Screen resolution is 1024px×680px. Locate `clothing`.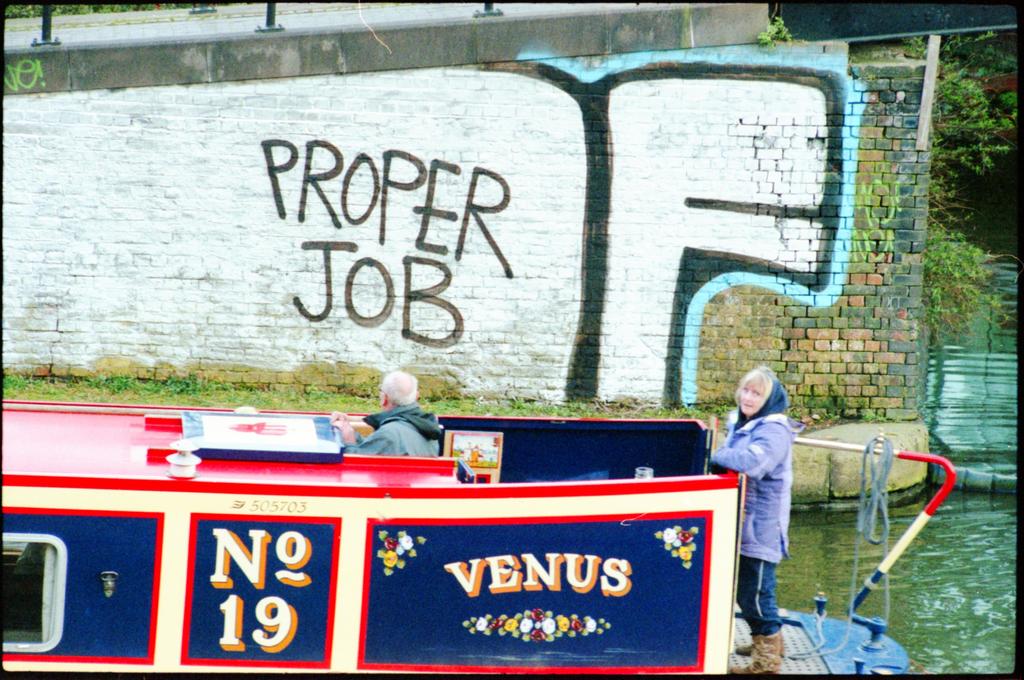
crop(749, 629, 784, 676).
